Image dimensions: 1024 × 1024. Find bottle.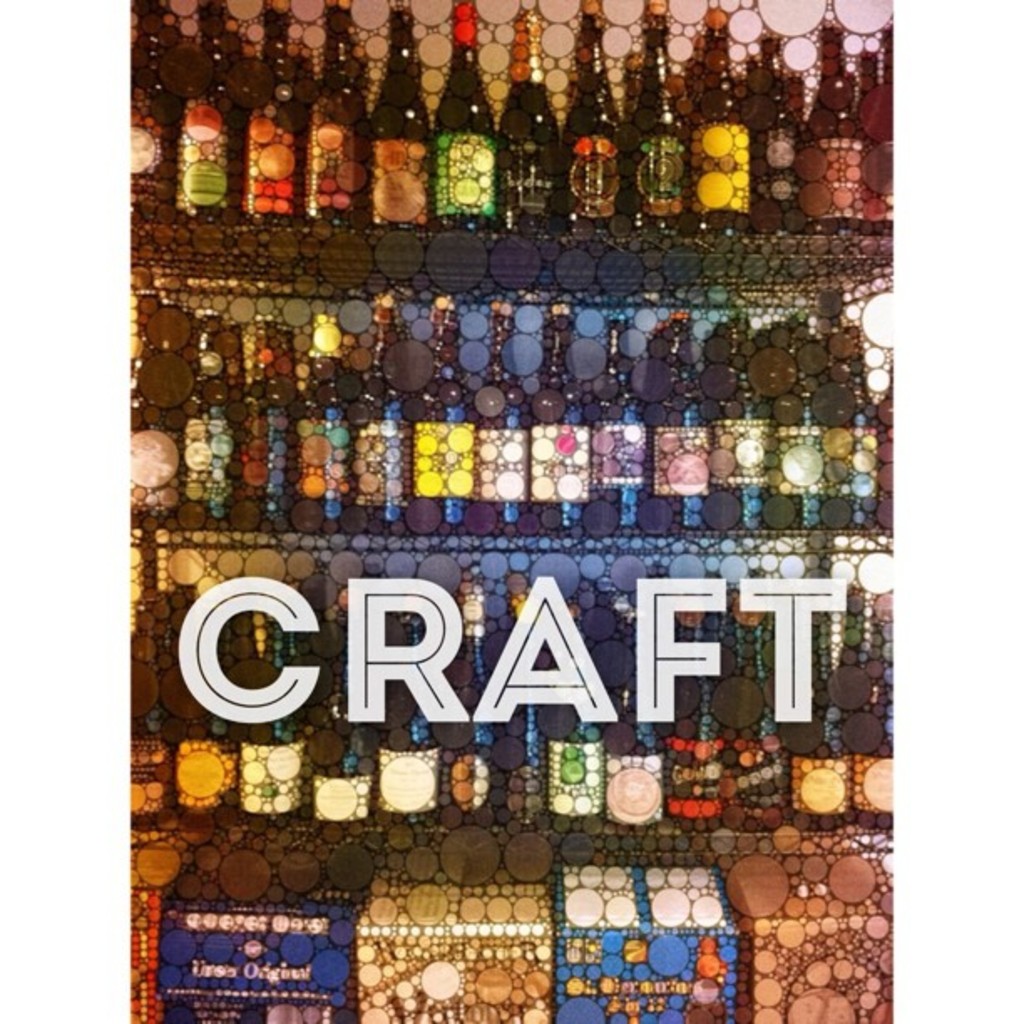
(806, 318, 870, 527).
